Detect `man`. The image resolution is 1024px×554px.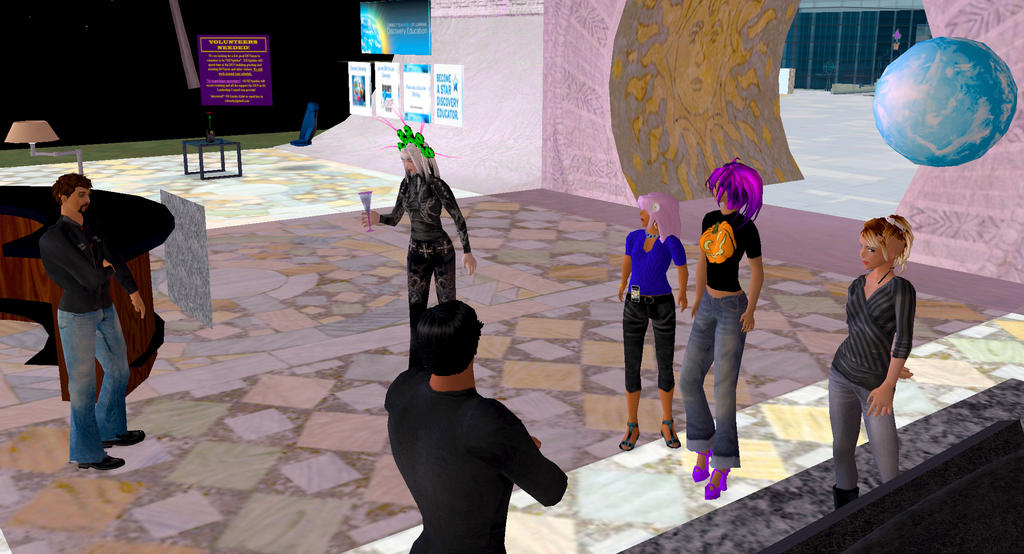
(380, 300, 565, 553).
